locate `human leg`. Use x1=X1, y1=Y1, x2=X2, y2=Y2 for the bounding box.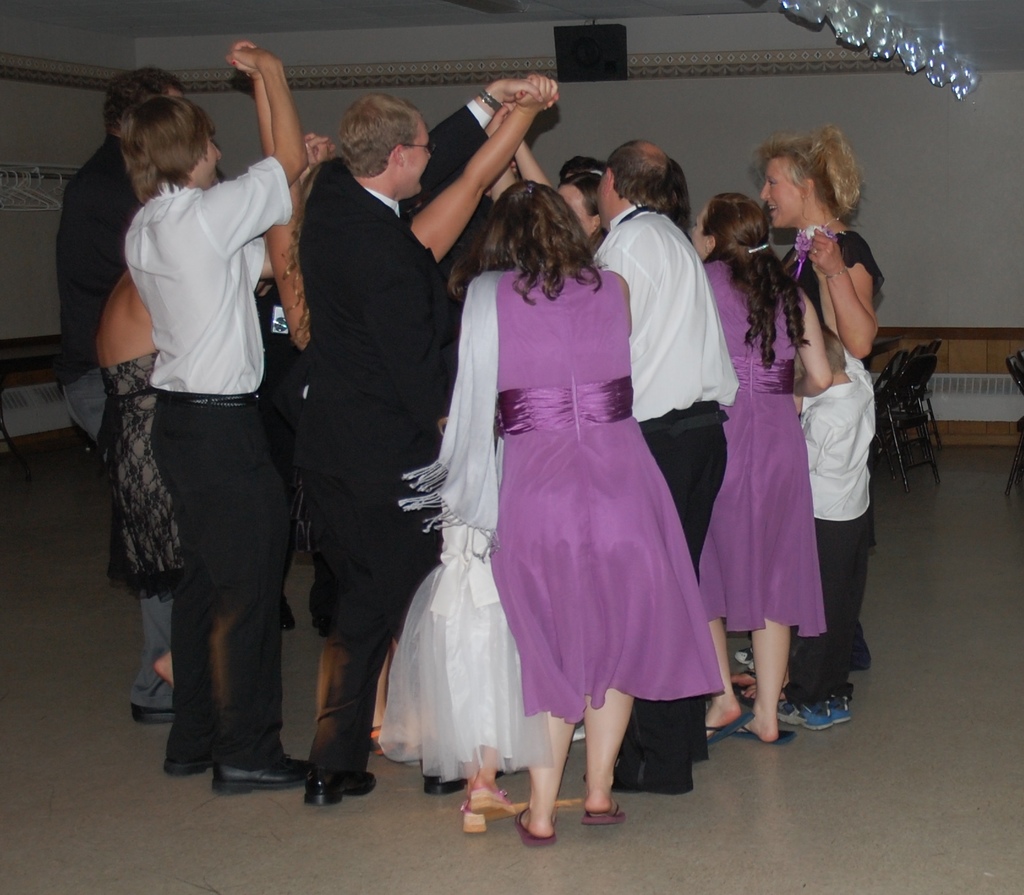
x1=309, y1=519, x2=383, y2=830.
